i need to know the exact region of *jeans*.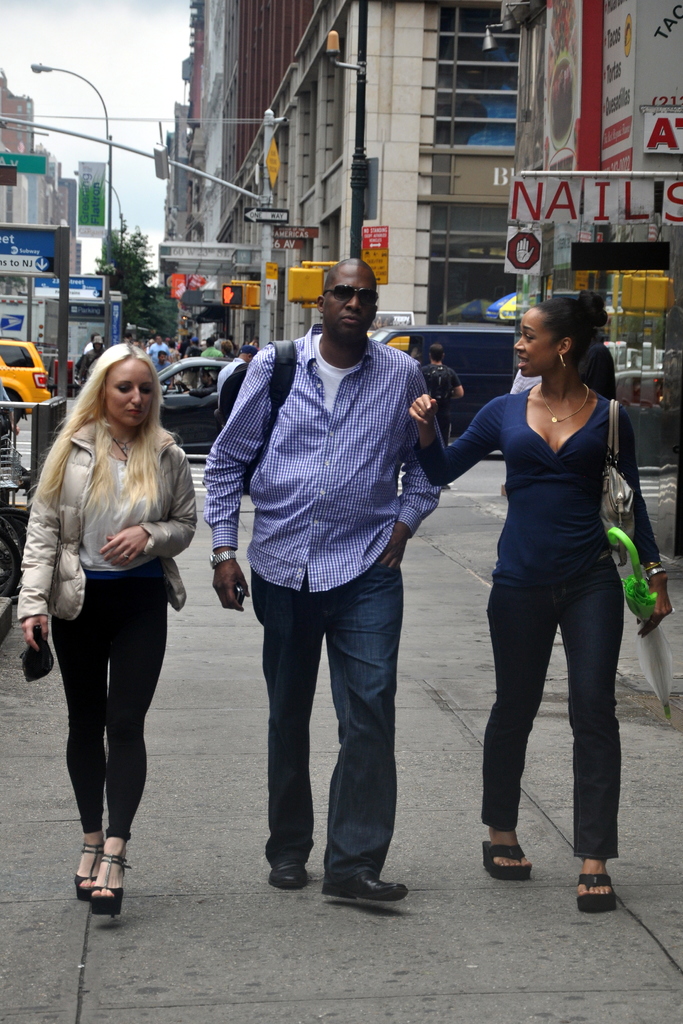
Region: [left=245, top=576, right=417, bottom=904].
